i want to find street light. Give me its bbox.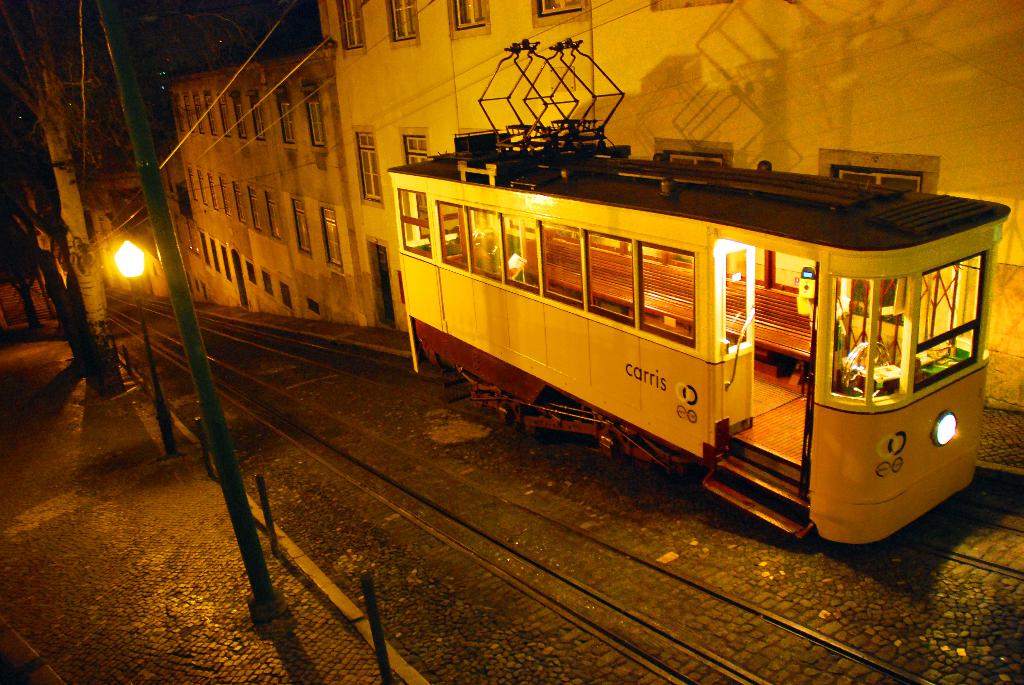
(x1=109, y1=237, x2=172, y2=467).
